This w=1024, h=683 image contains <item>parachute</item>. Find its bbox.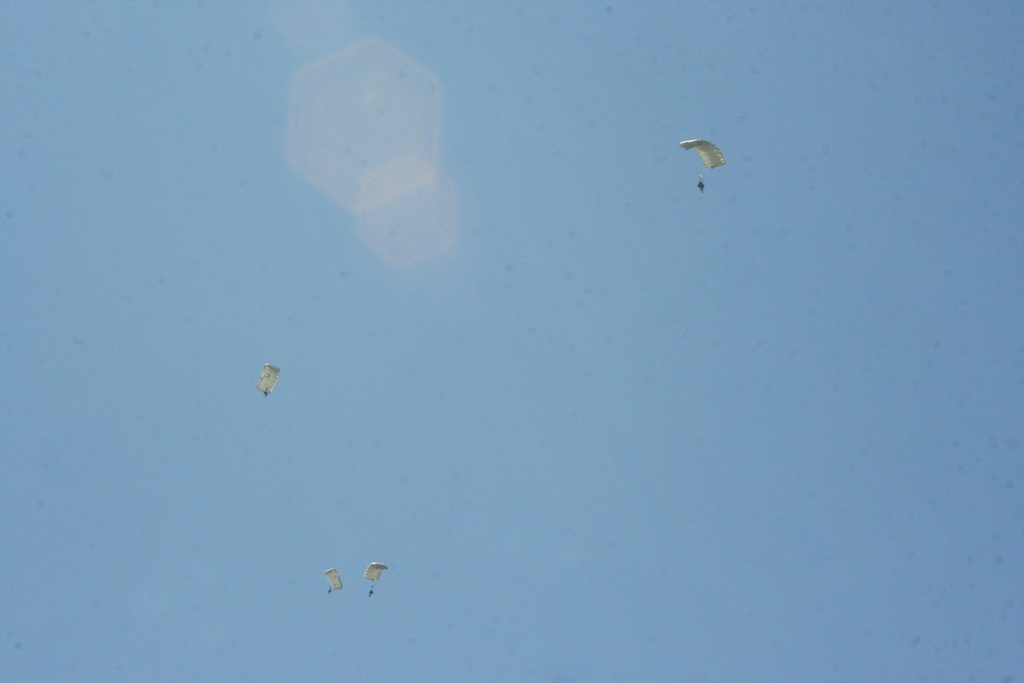
319, 566, 342, 592.
